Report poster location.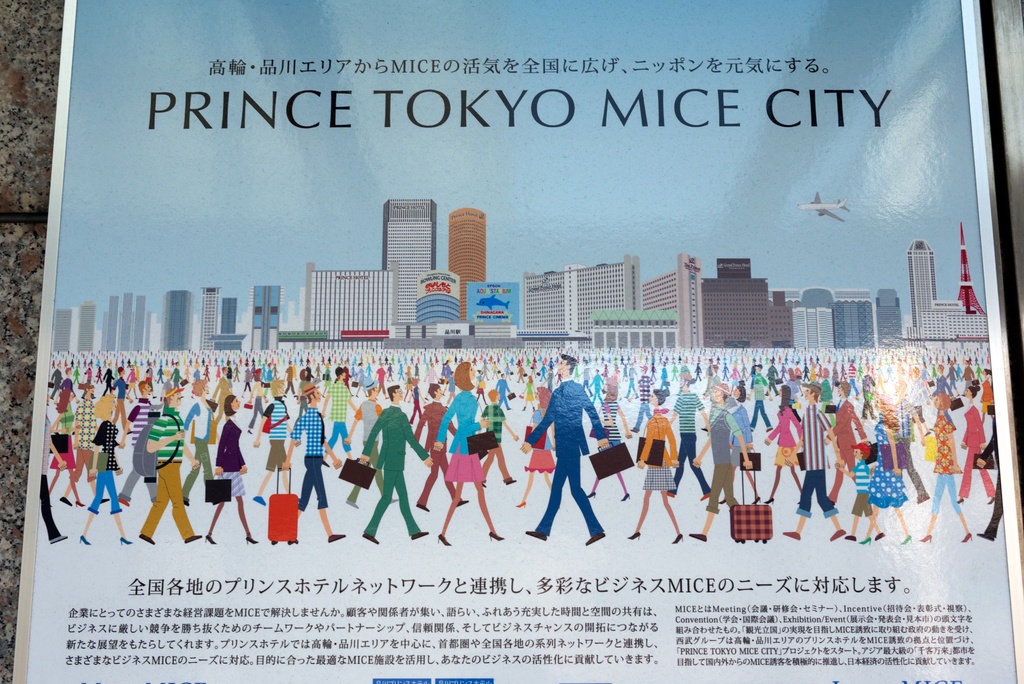
Report: box(9, 0, 1023, 683).
